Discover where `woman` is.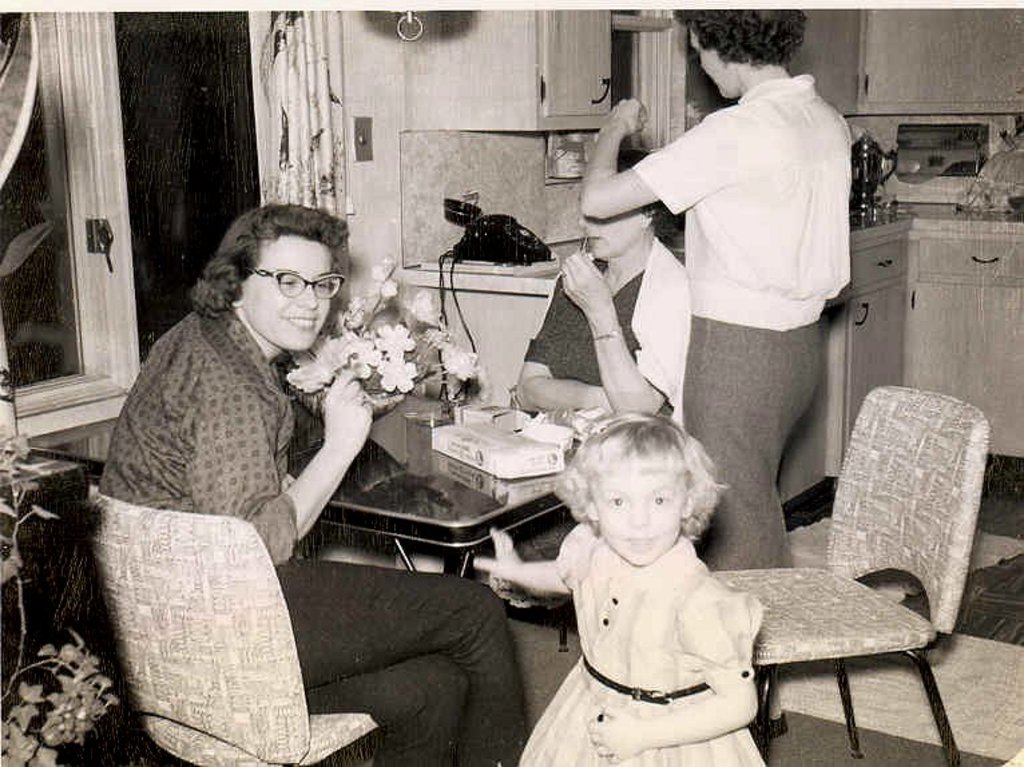
Discovered at detection(94, 204, 523, 764).
